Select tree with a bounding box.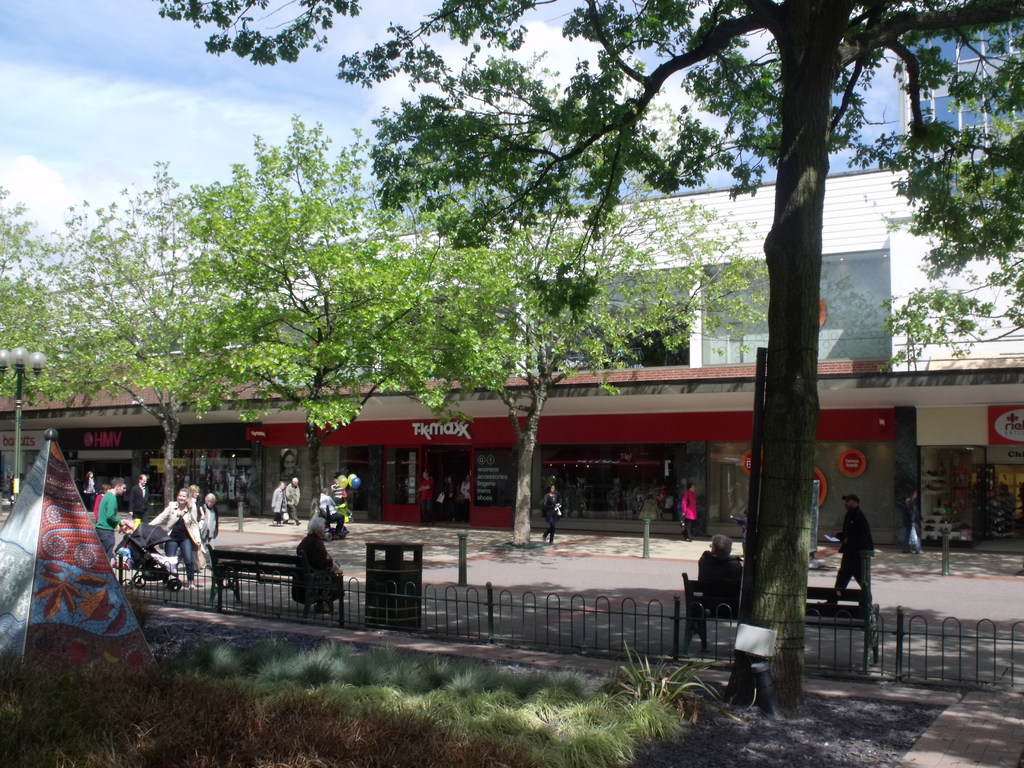
bbox=(2, 162, 216, 576).
